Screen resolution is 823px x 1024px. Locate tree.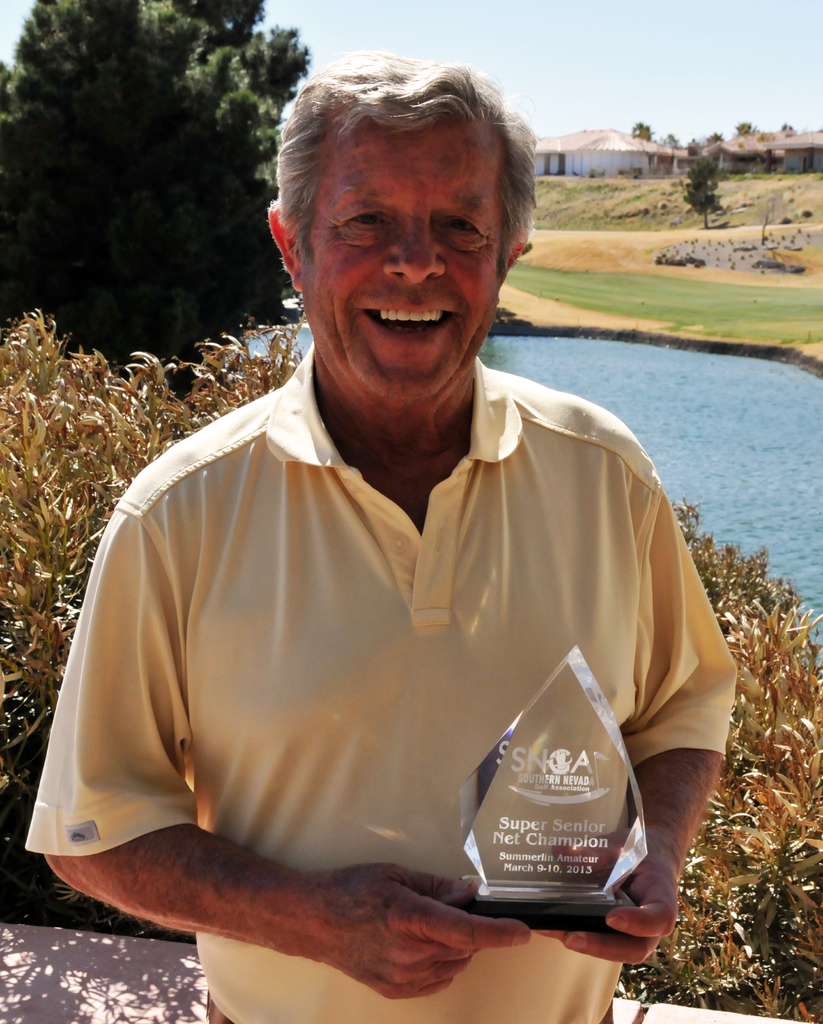
region(0, 298, 311, 833).
